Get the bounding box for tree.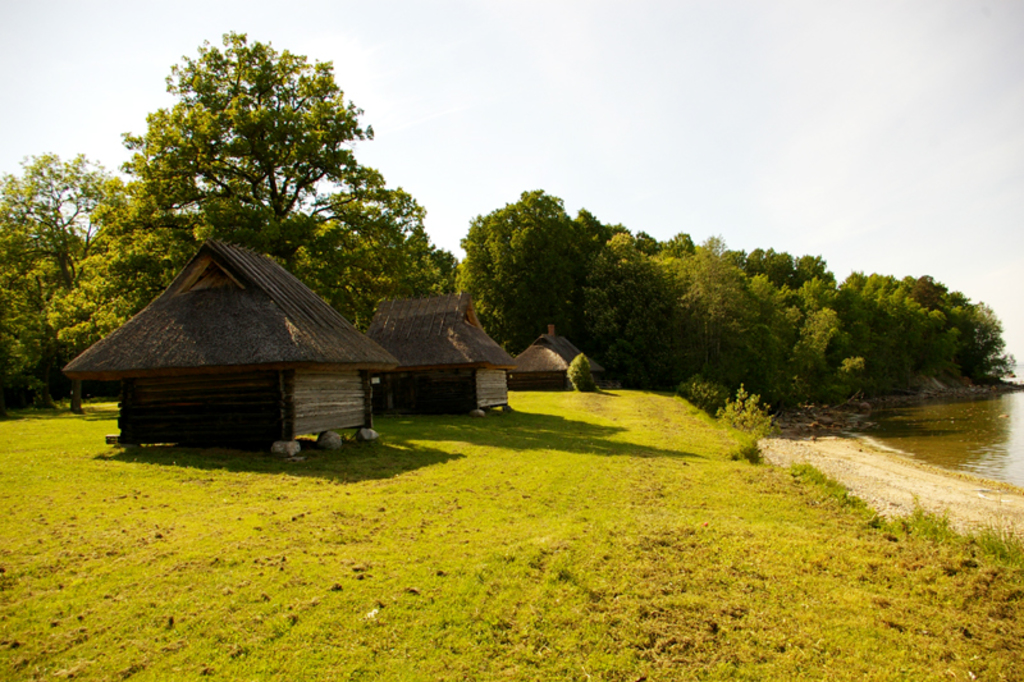
(left=335, top=211, right=480, bottom=434).
